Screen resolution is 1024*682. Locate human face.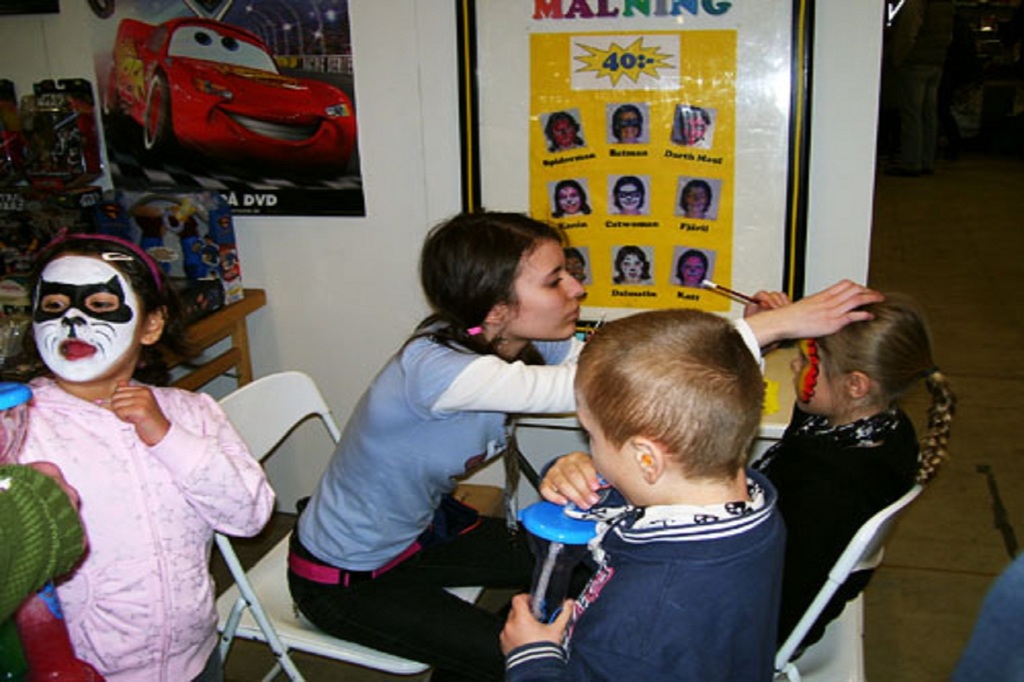
(580,404,641,507).
